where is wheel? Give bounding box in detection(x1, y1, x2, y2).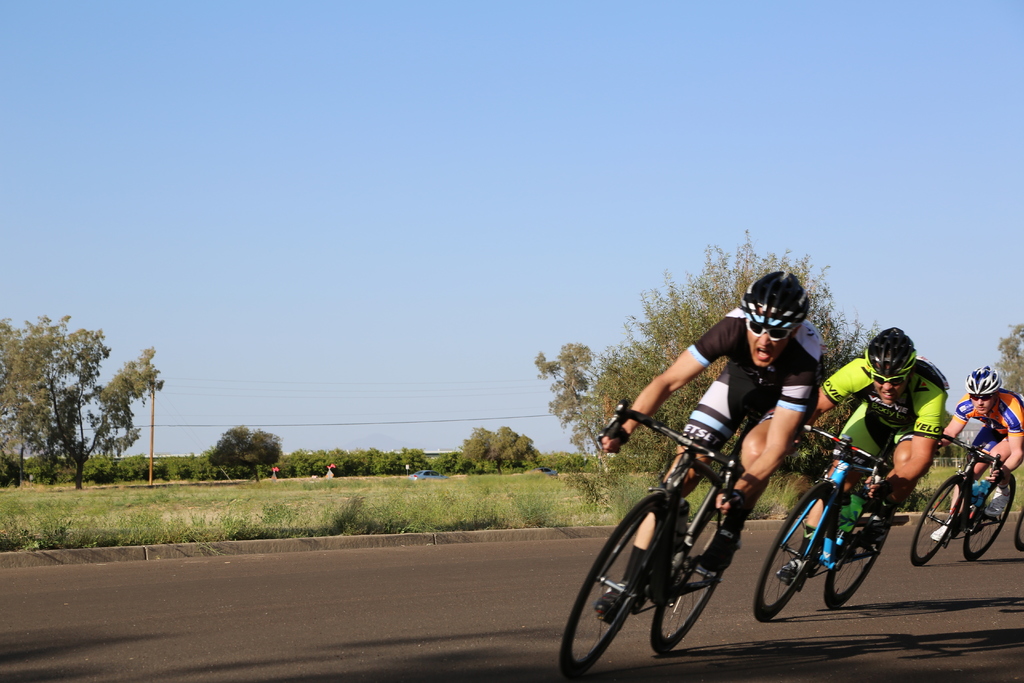
detection(965, 473, 1009, 559).
